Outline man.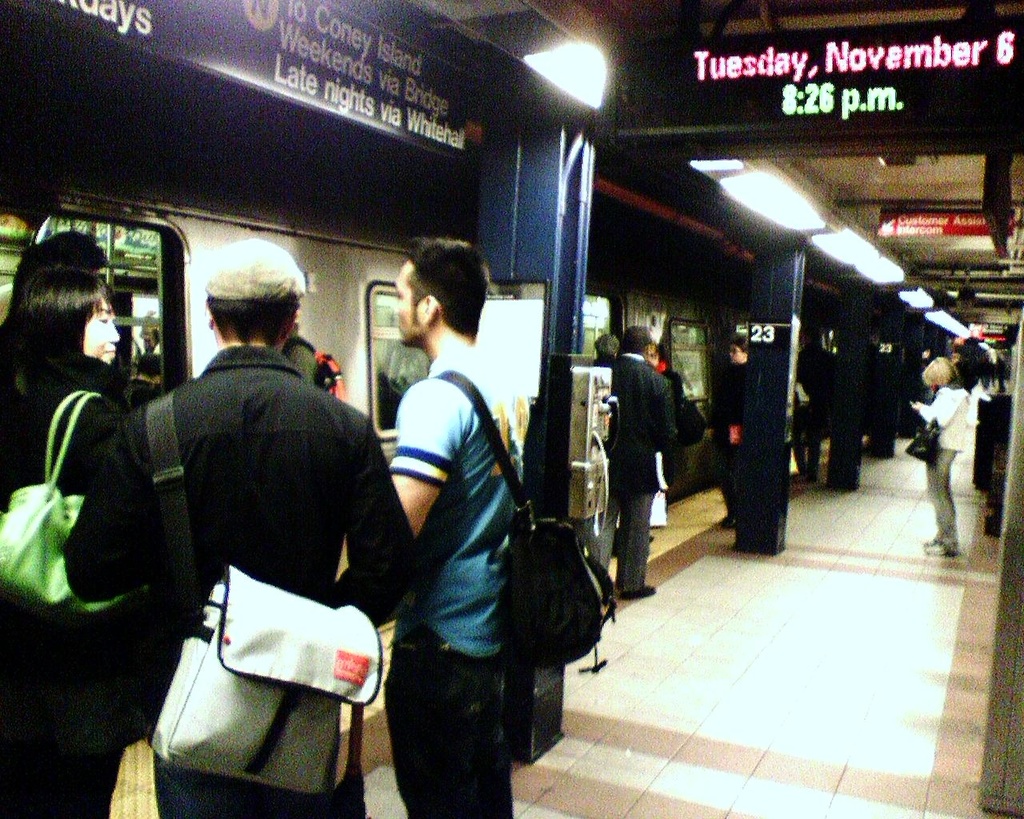
Outline: select_region(709, 314, 753, 533).
